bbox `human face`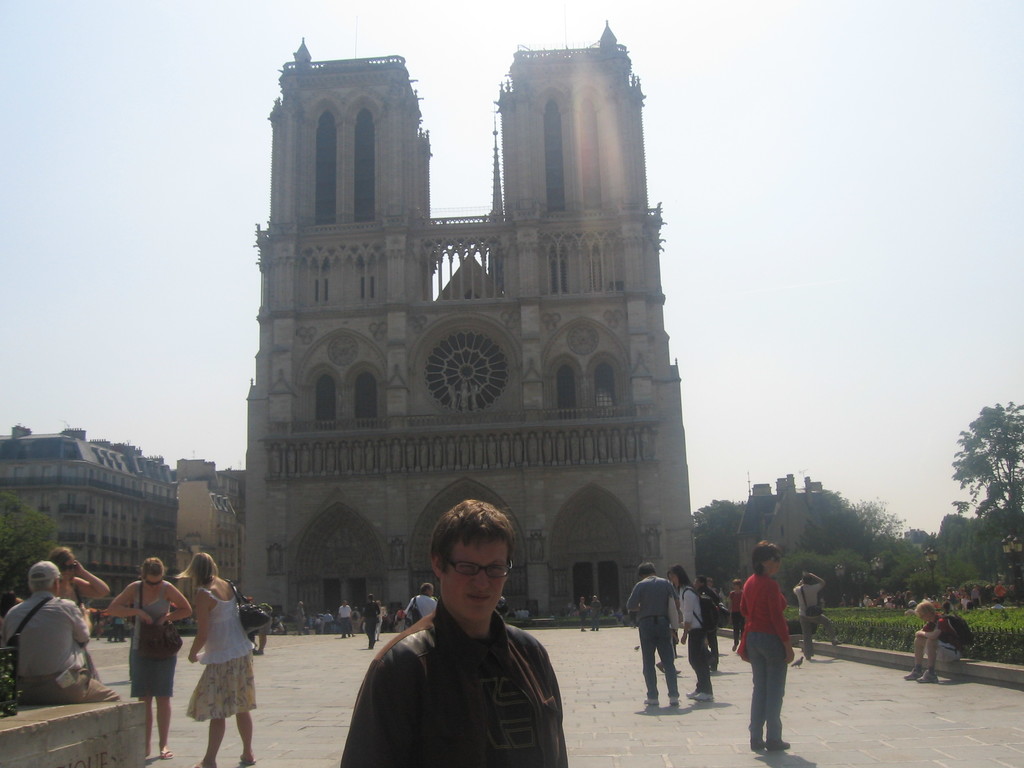
x1=765 y1=556 x2=781 y2=579
